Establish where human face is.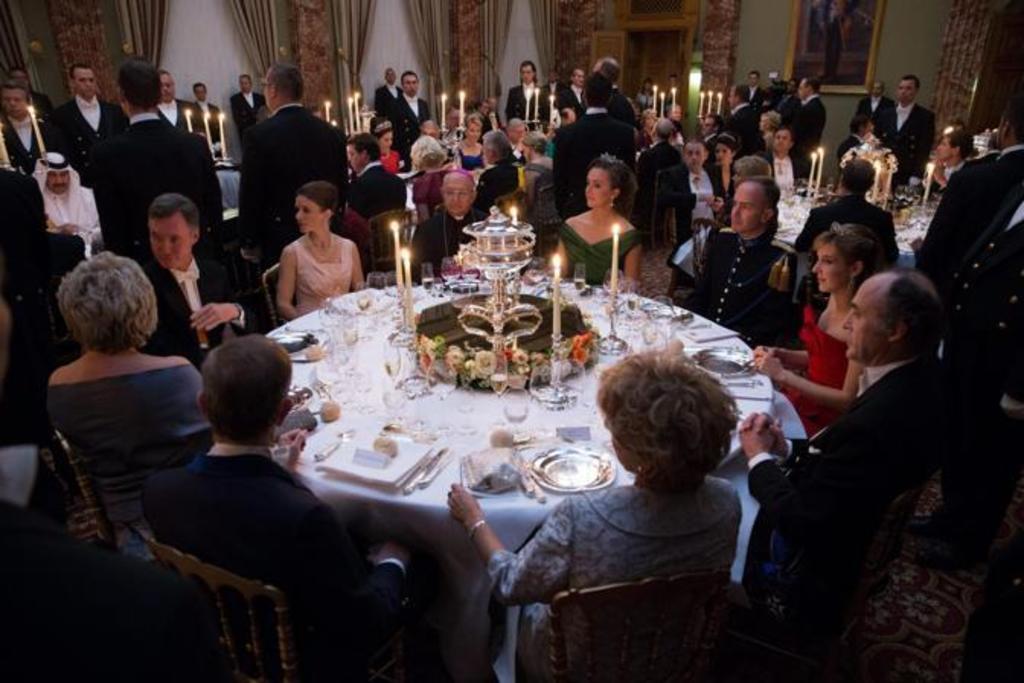
Established at [684, 142, 706, 165].
